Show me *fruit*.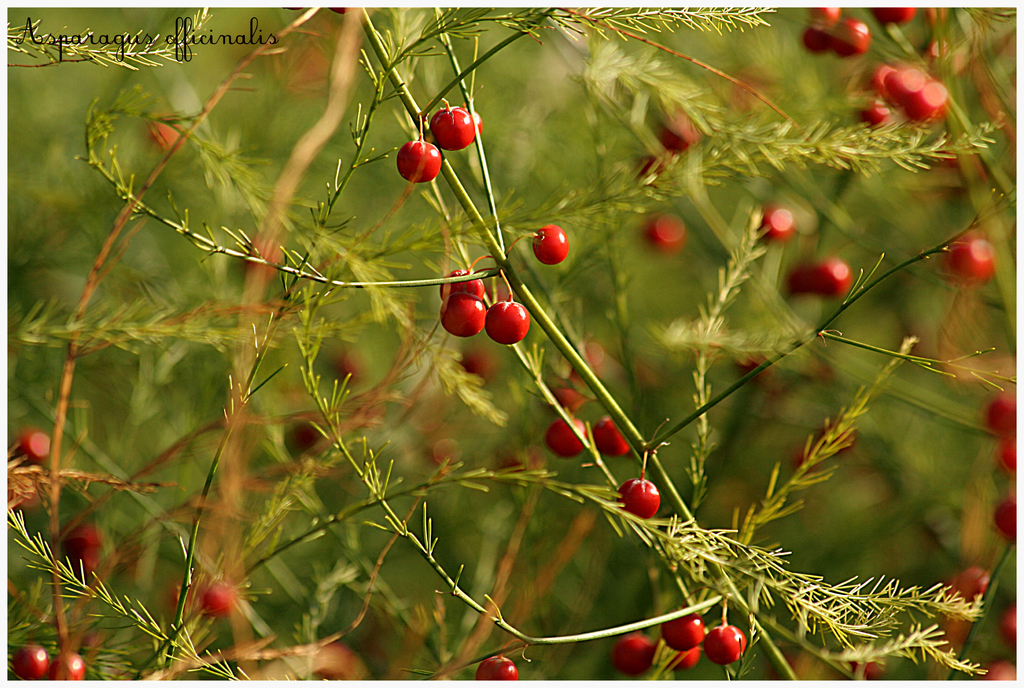
*fruit* is here: [472,653,521,680].
